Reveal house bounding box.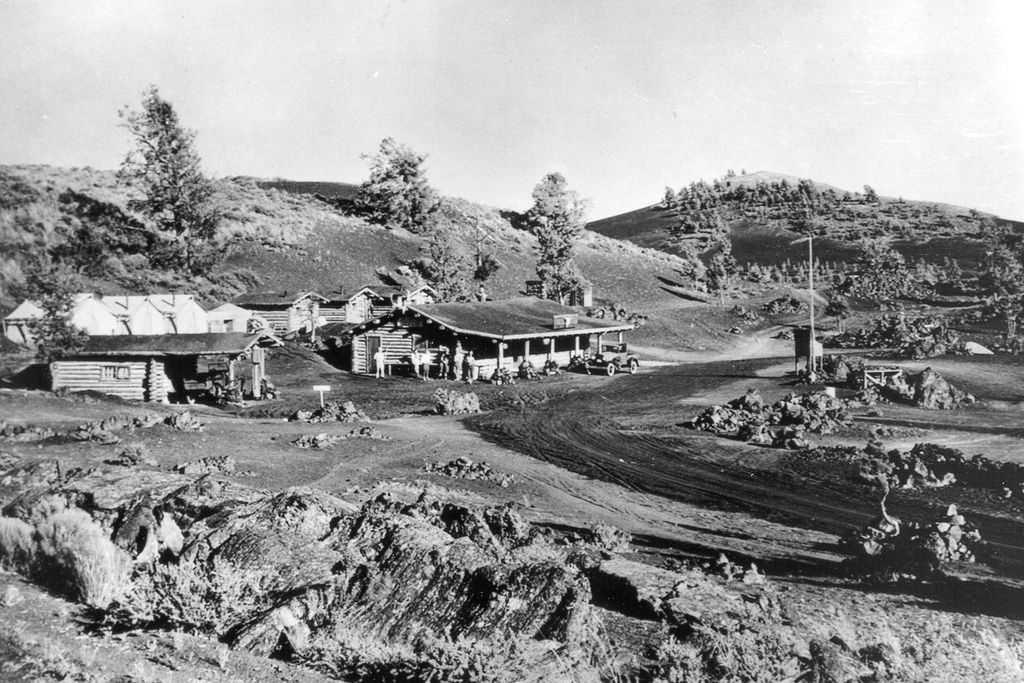
Revealed: 343 287 634 383.
